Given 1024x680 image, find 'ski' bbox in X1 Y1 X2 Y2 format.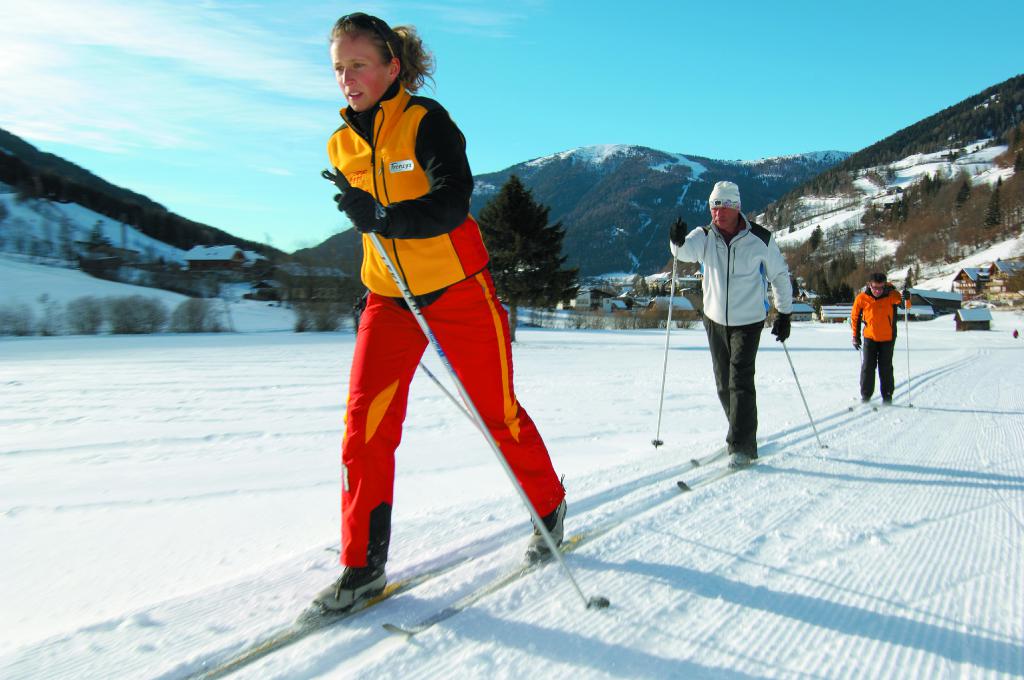
845 394 871 412.
